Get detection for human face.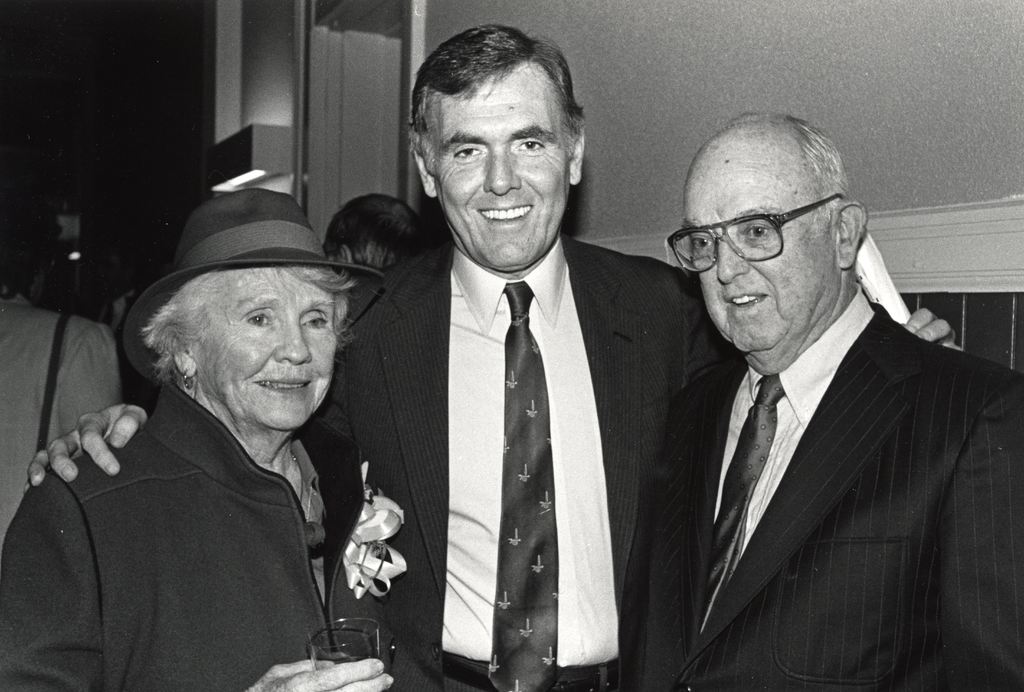
Detection: <box>422,62,565,272</box>.
